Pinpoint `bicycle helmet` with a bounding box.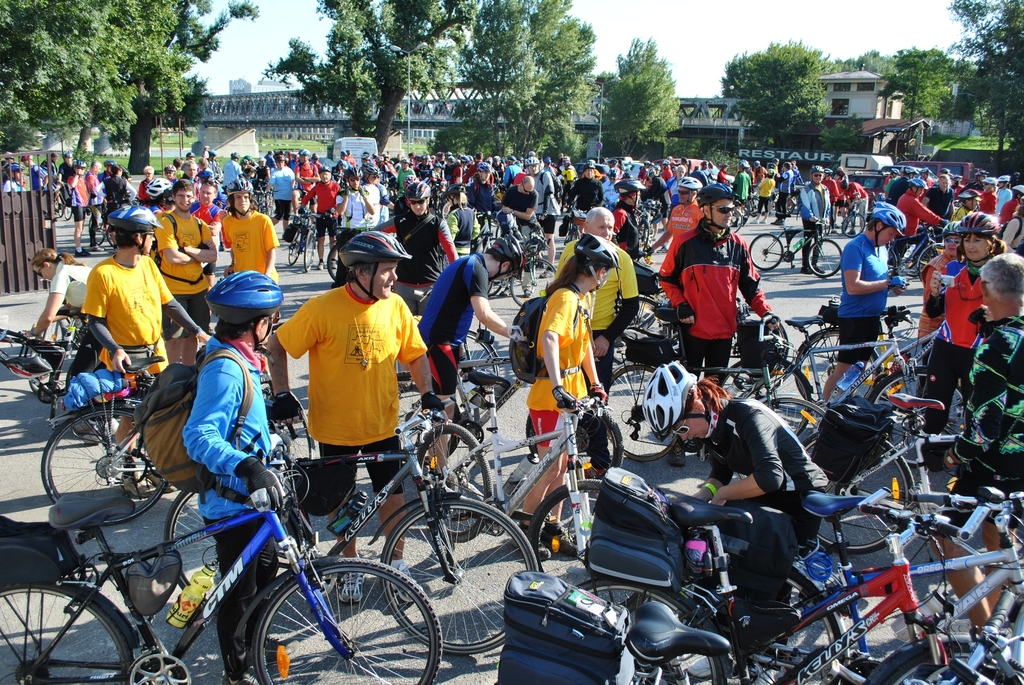
<region>618, 180, 637, 187</region>.
